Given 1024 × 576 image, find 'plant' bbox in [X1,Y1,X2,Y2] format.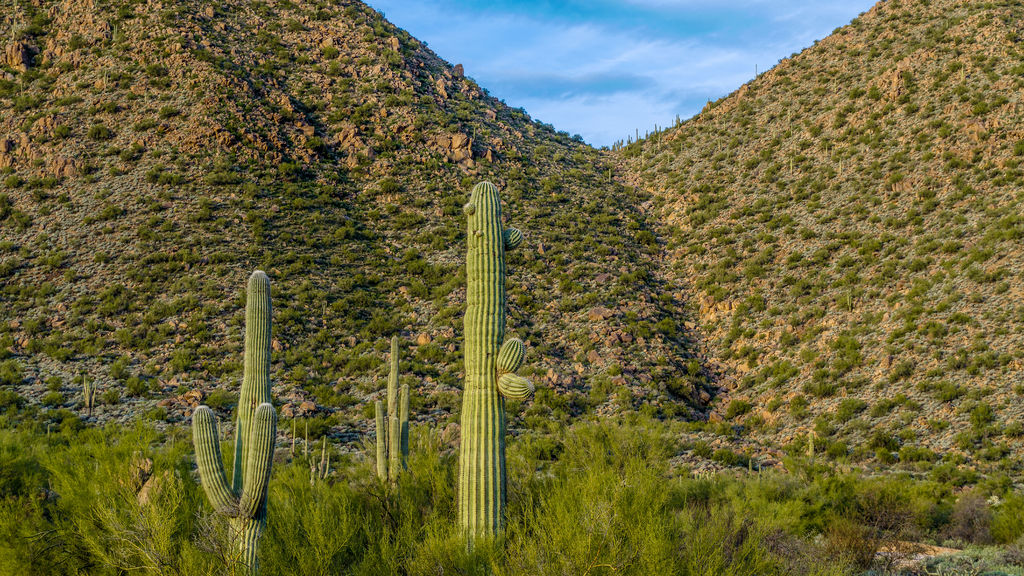
[966,204,1023,288].
